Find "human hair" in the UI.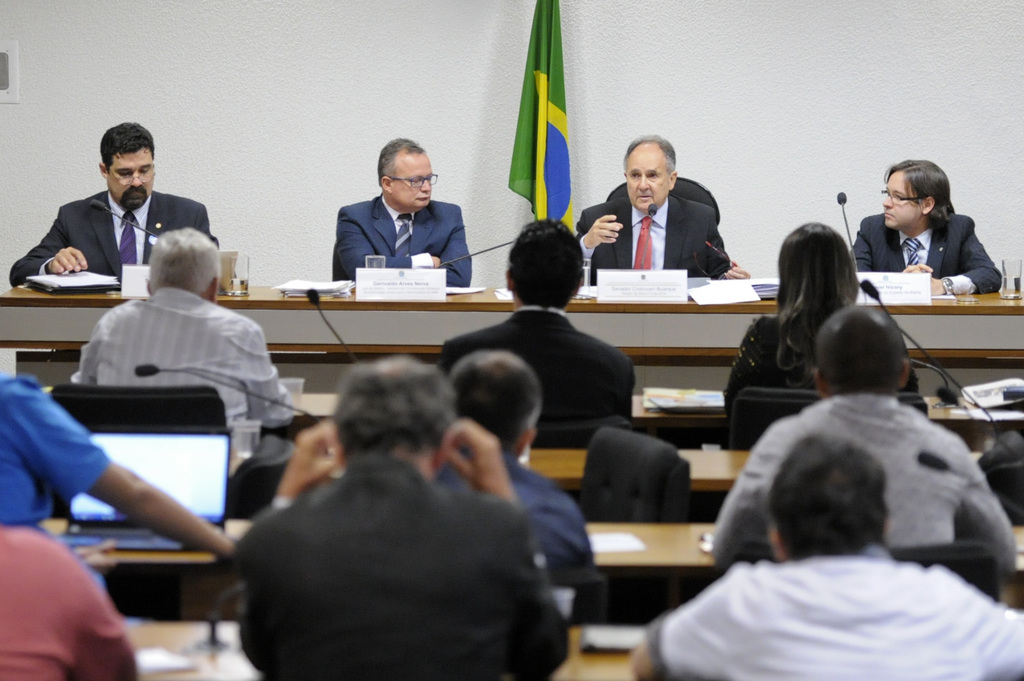
UI element at left=620, top=131, right=675, bottom=182.
